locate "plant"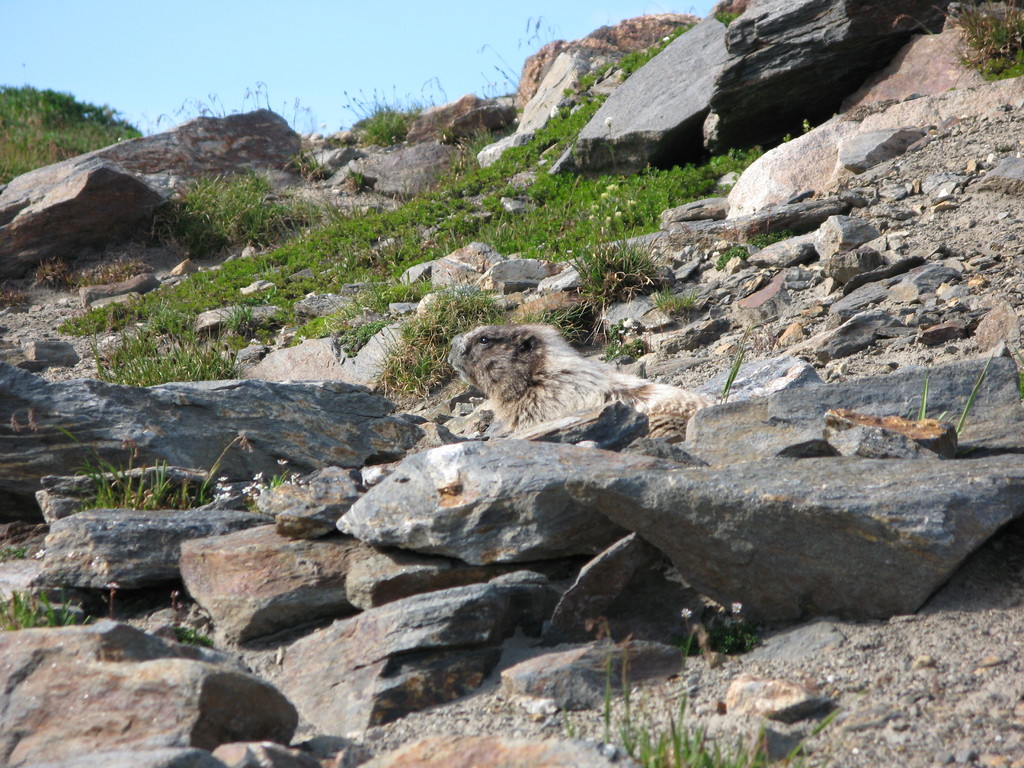
(56, 420, 227, 506)
